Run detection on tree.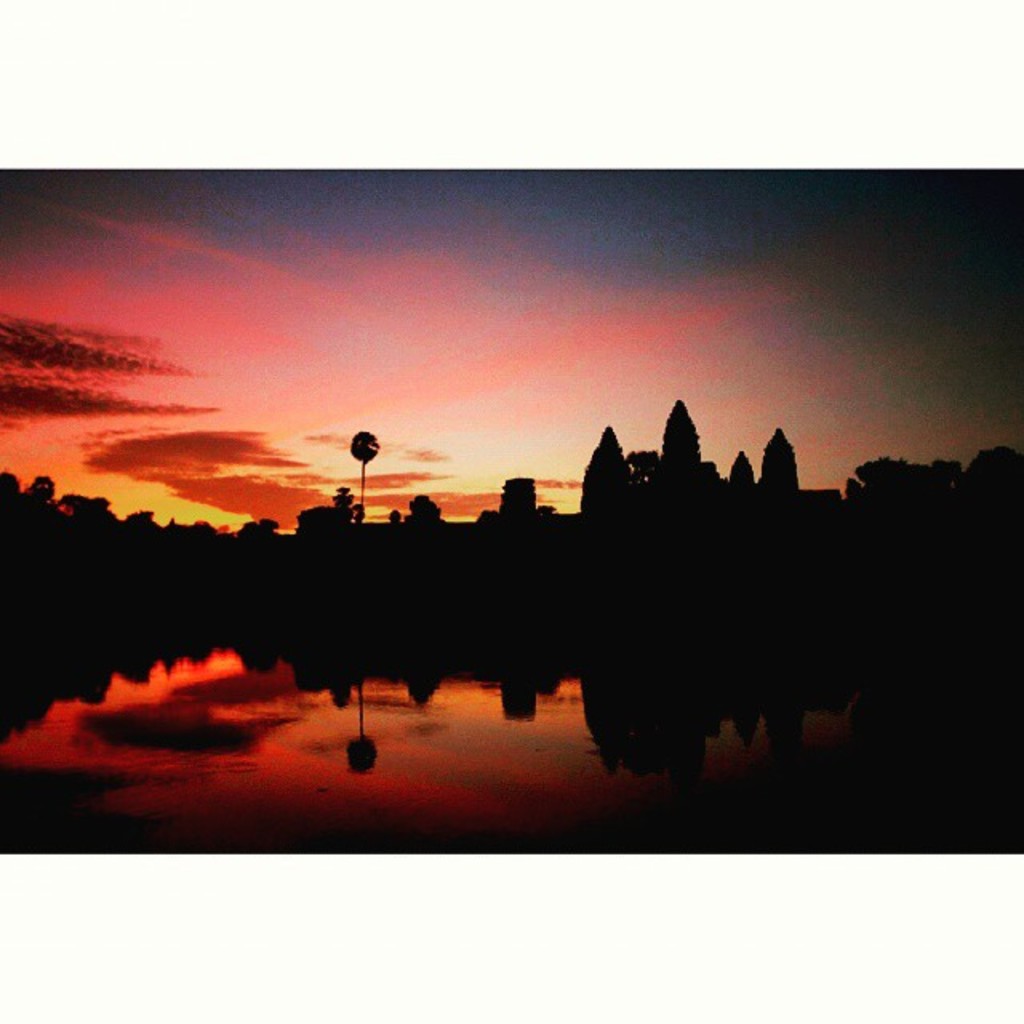
Result: 574/418/640/536.
